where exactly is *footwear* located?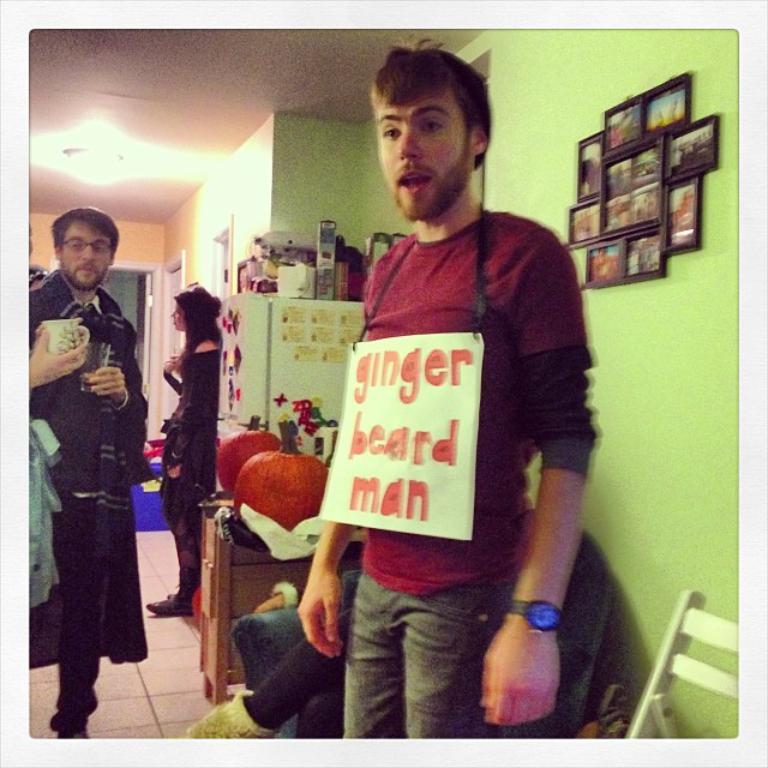
Its bounding box is left=50, top=713, right=94, bottom=740.
